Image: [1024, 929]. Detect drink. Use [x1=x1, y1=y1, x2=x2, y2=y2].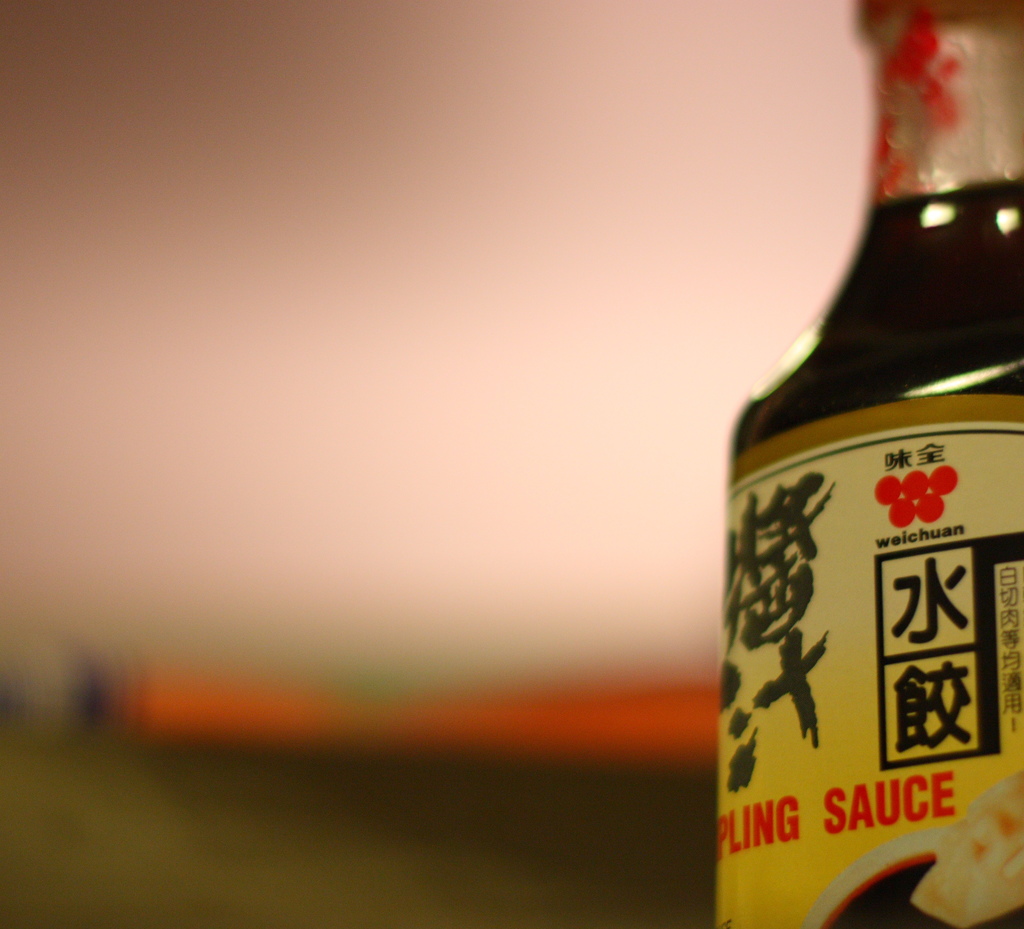
[x1=739, y1=51, x2=1012, y2=928].
